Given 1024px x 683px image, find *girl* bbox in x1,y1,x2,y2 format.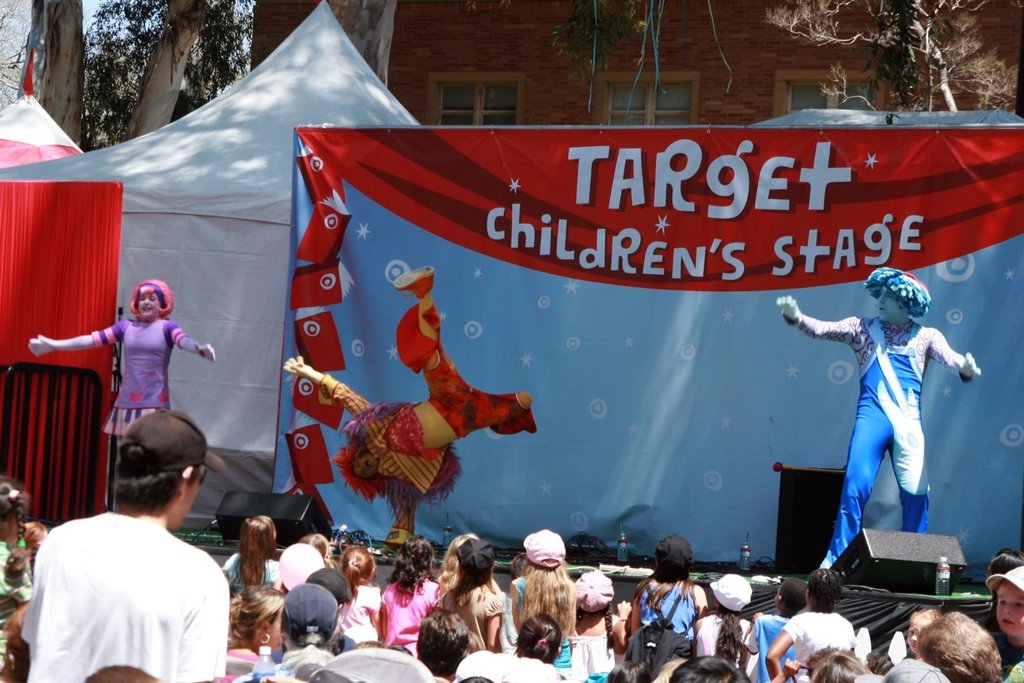
432,532,501,597.
